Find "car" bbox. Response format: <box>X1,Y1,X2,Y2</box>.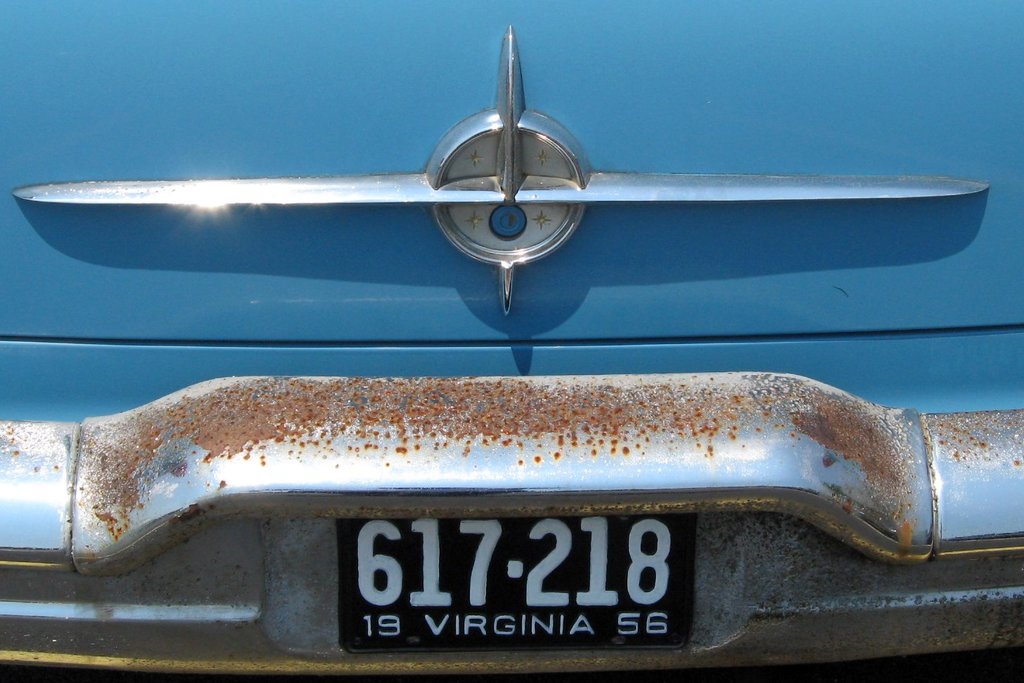
<box>0,0,1023,682</box>.
